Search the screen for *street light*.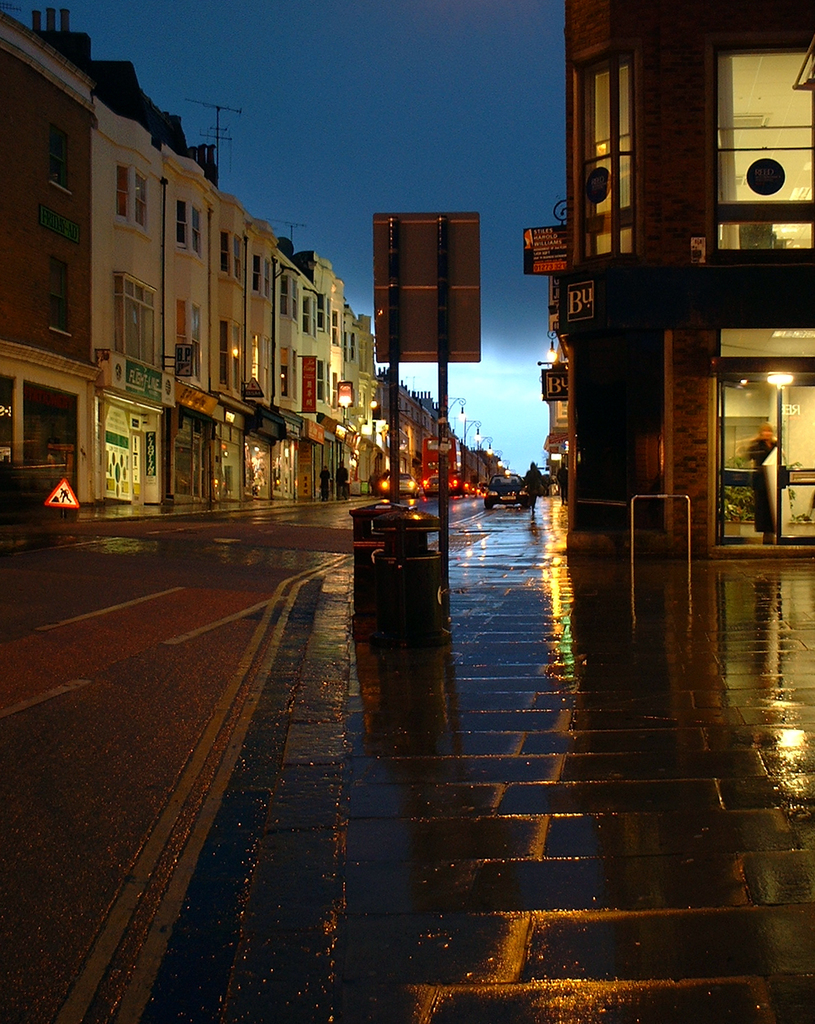
Found at [left=500, top=457, right=512, bottom=478].
